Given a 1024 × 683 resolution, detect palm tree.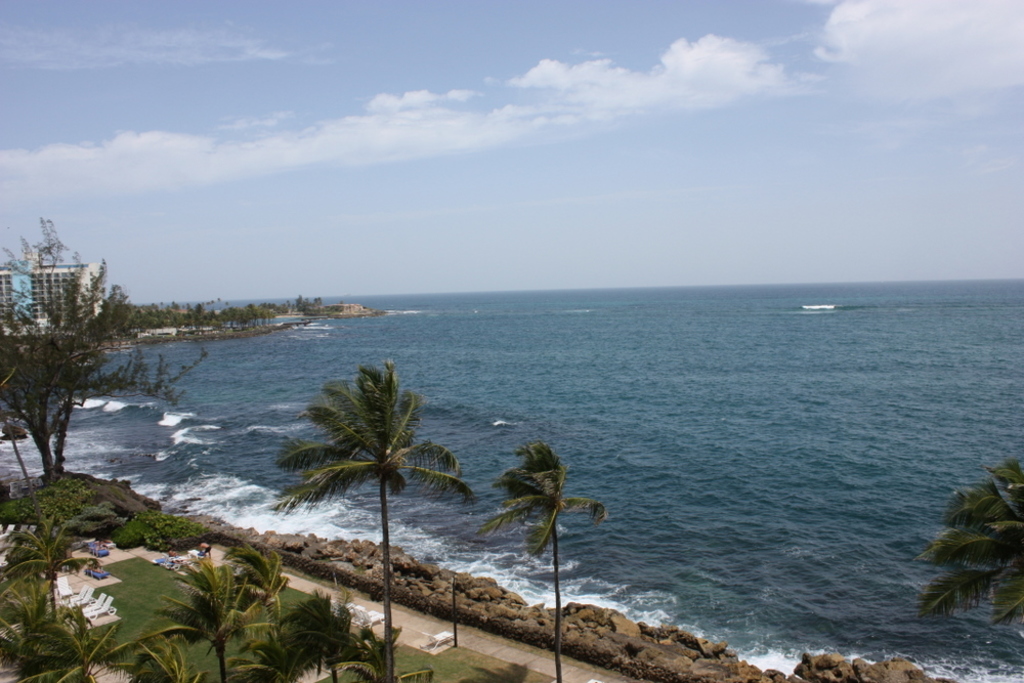
x1=16, y1=597, x2=119, y2=682.
